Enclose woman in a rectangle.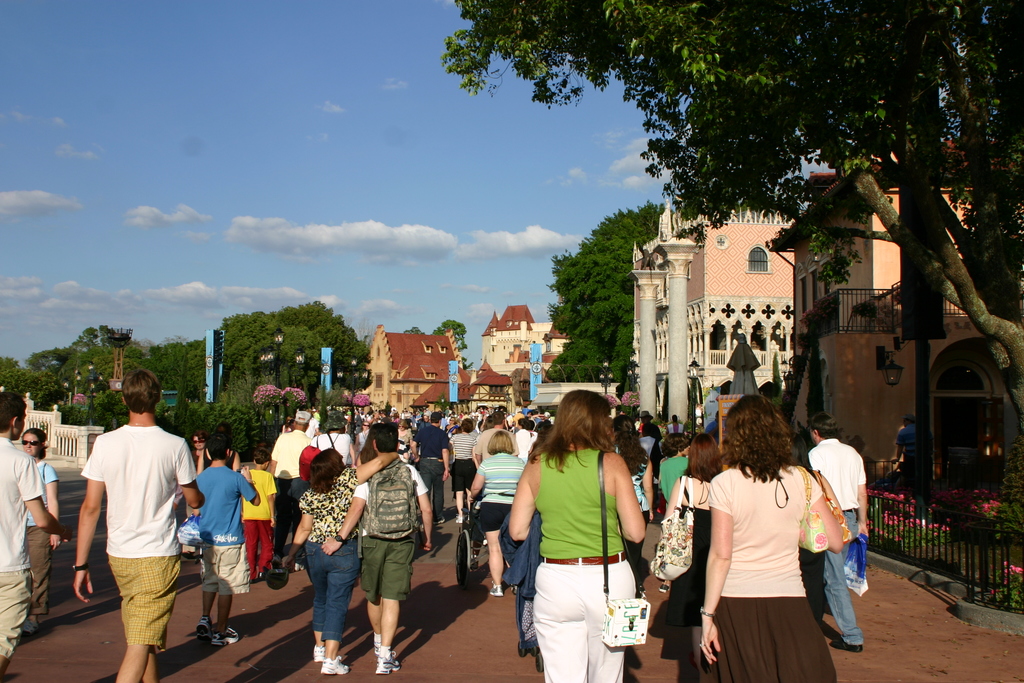
bbox=(19, 420, 61, 630).
